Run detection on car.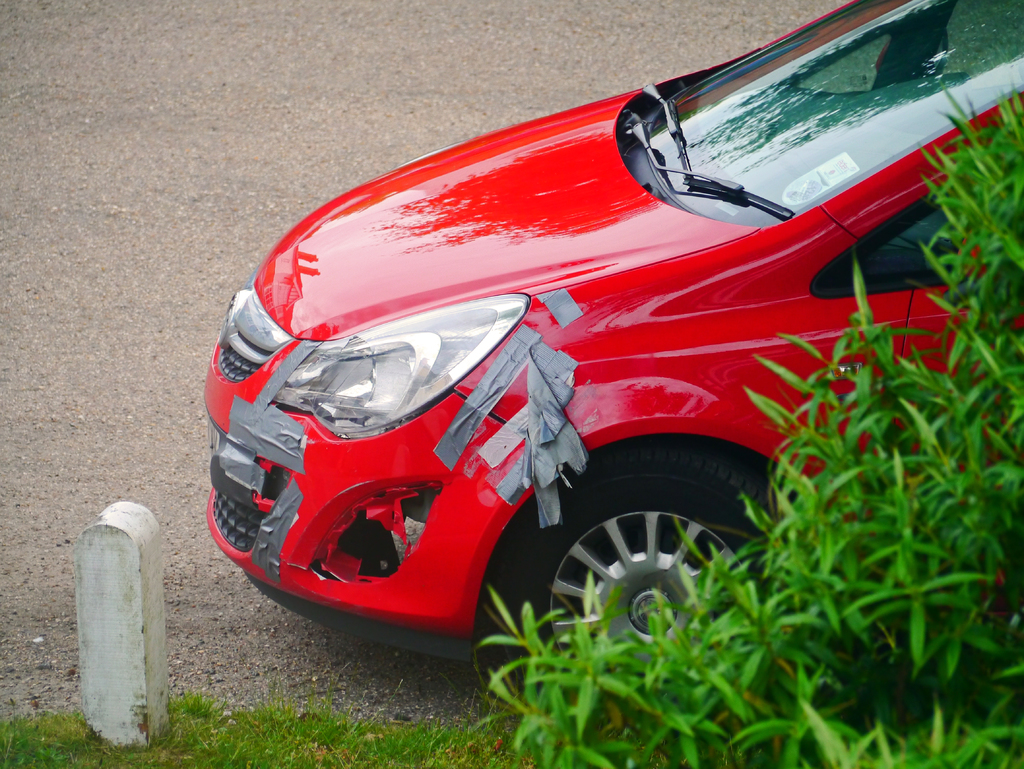
Result: left=203, top=0, right=1023, bottom=709.
